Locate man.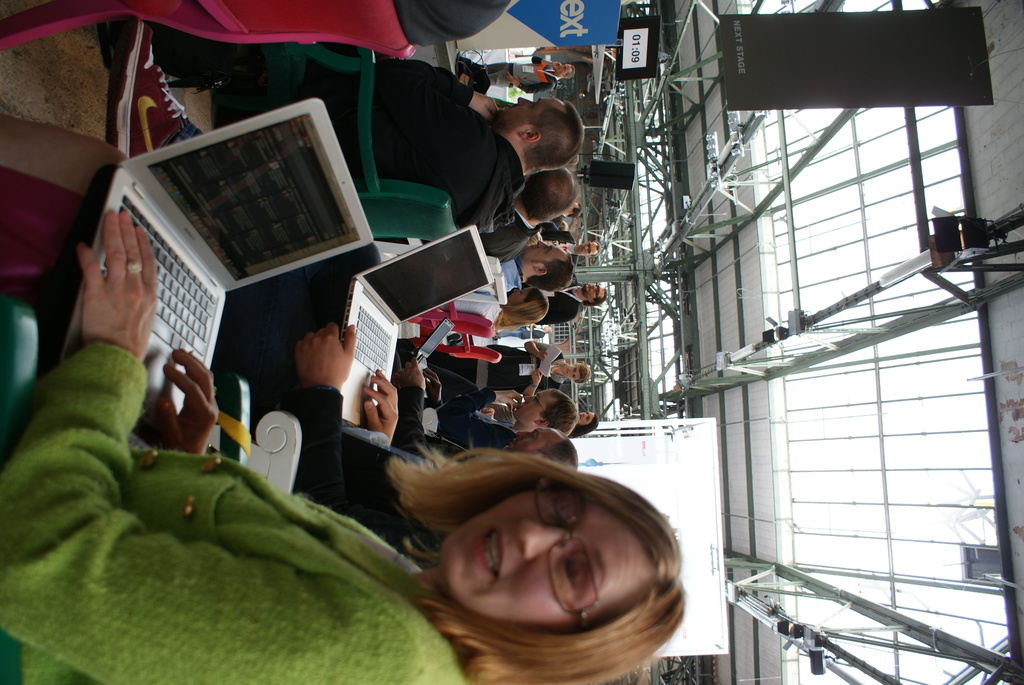
Bounding box: bbox=[289, 328, 579, 563].
